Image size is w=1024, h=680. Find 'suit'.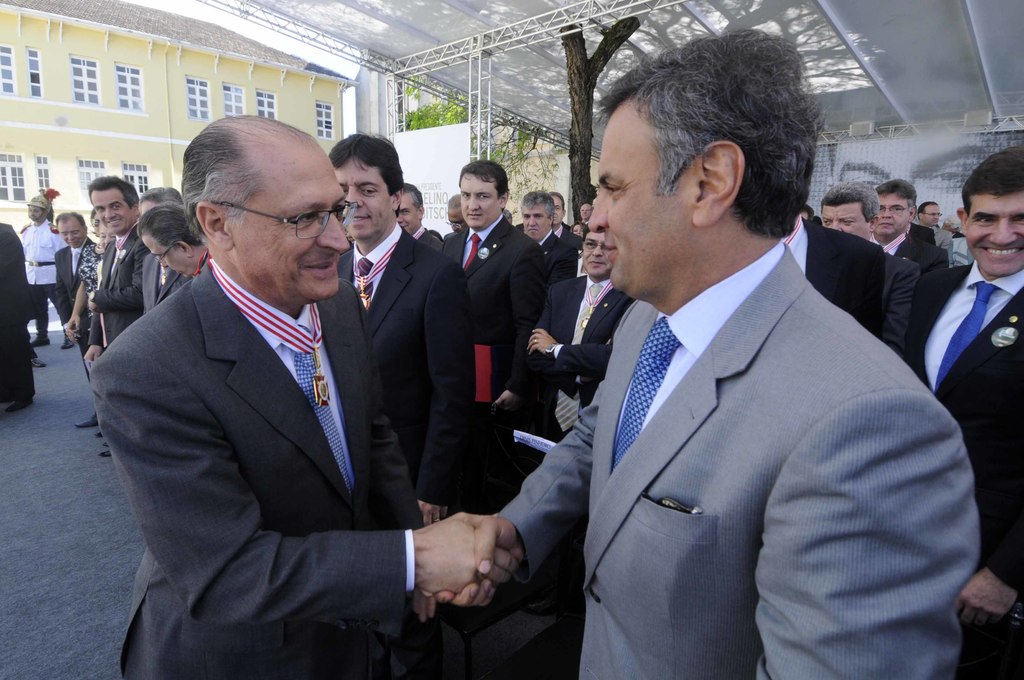
crop(55, 236, 90, 414).
